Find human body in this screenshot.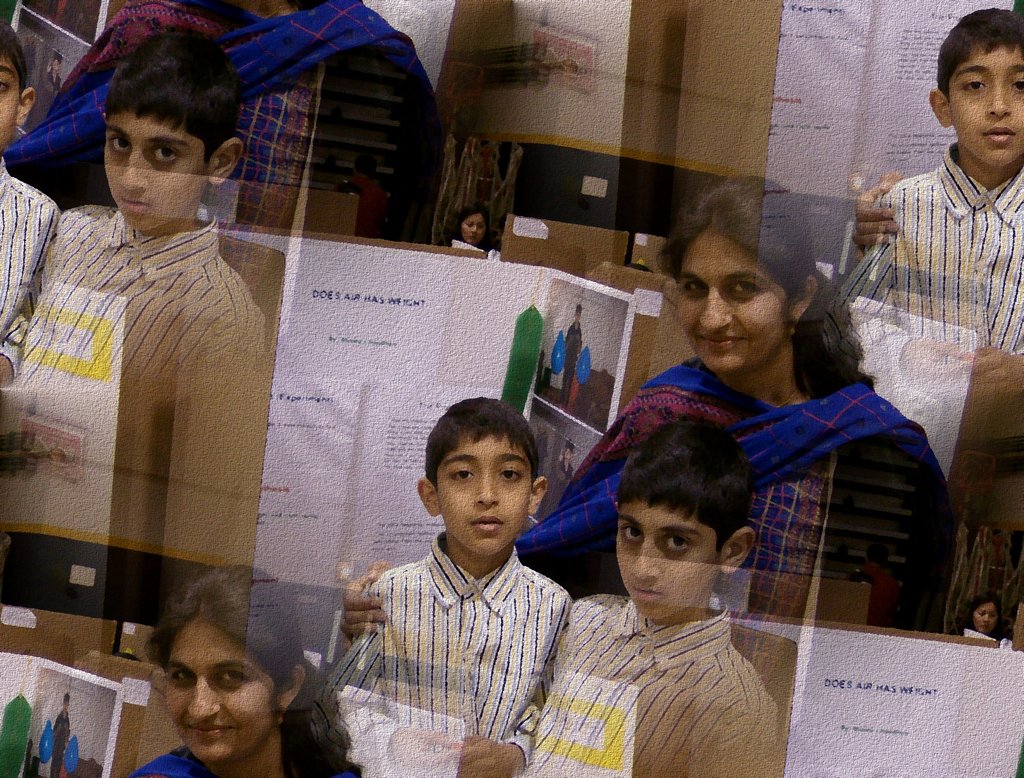
The bounding box for human body is rect(15, 45, 294, 571).
